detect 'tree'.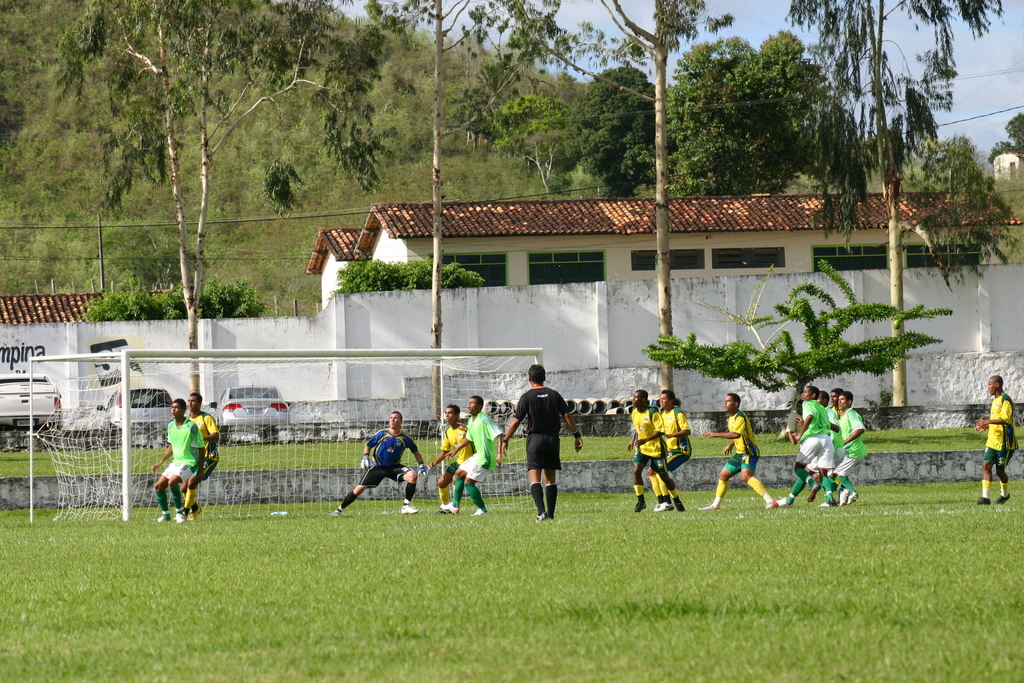
Detected at [x1=643, y1=28, x2=846, y2=205].
